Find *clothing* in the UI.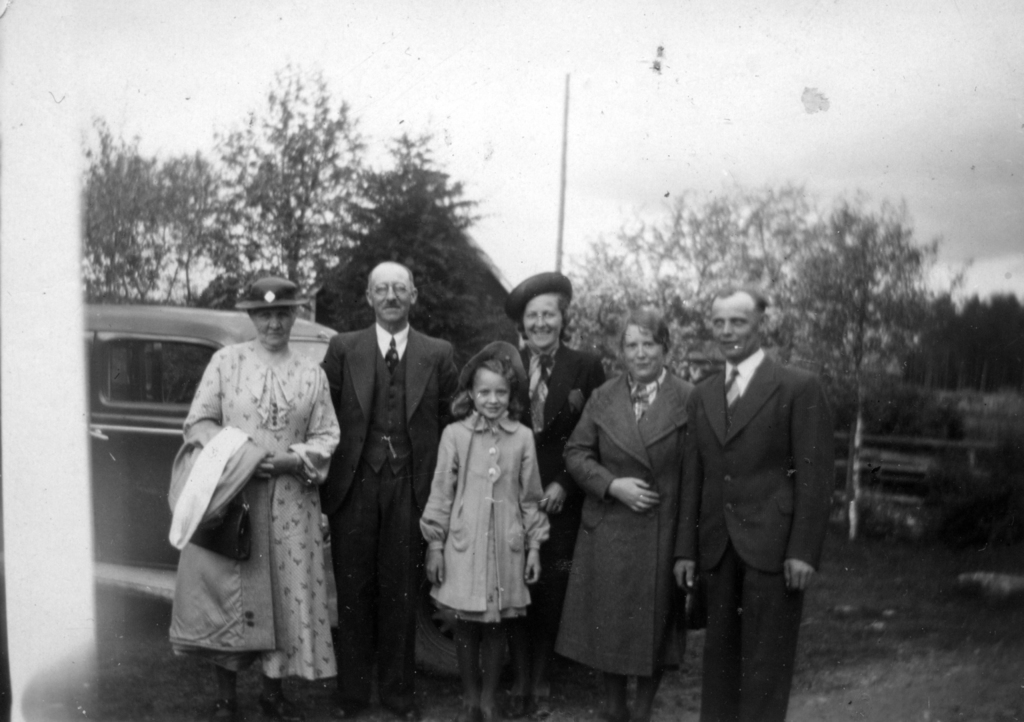
UI element at [x1=565, y1=373, x2=699, y2=670].
